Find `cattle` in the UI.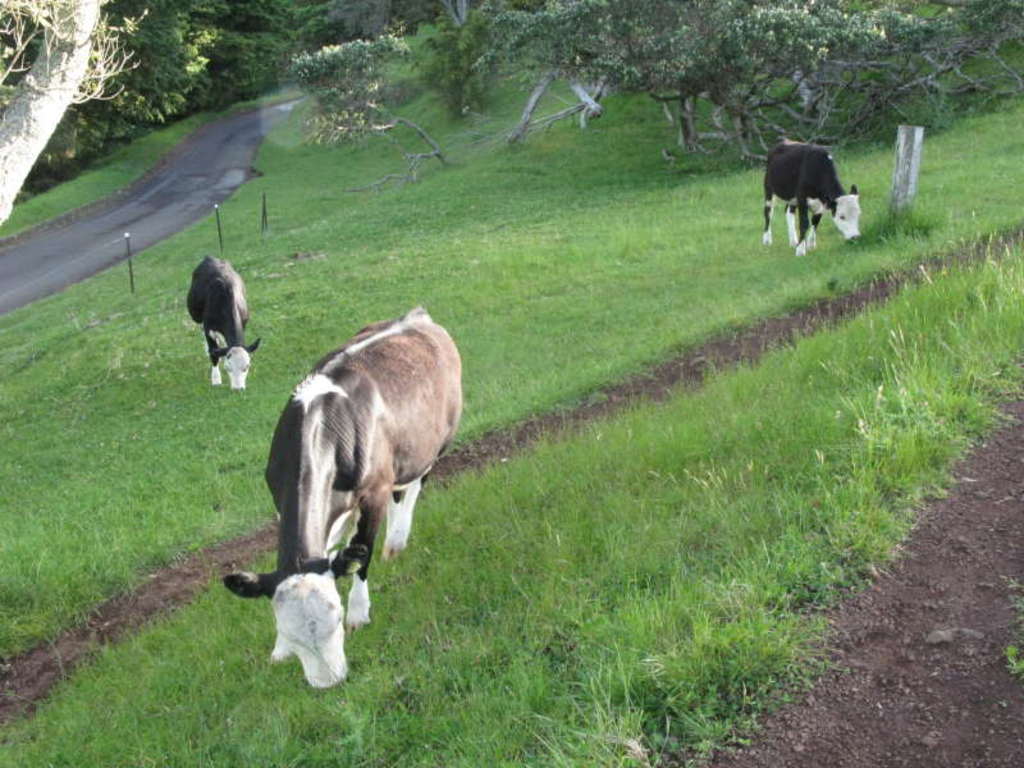
UI element at (187,257,260,392).
